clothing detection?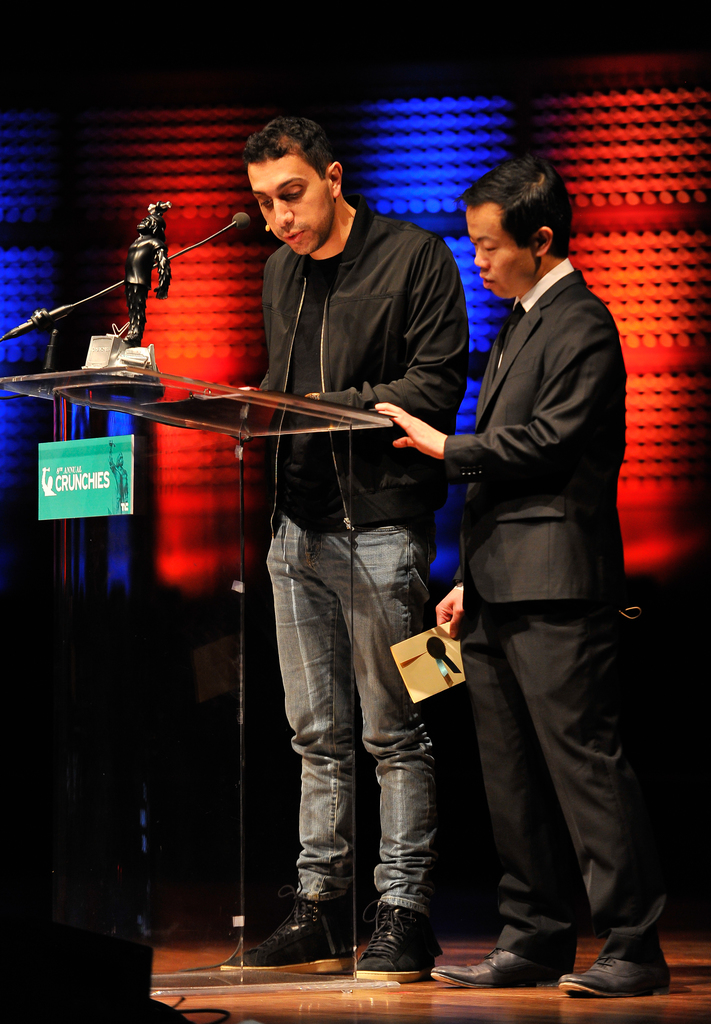
bbox=(257, 205, 474, 914)
